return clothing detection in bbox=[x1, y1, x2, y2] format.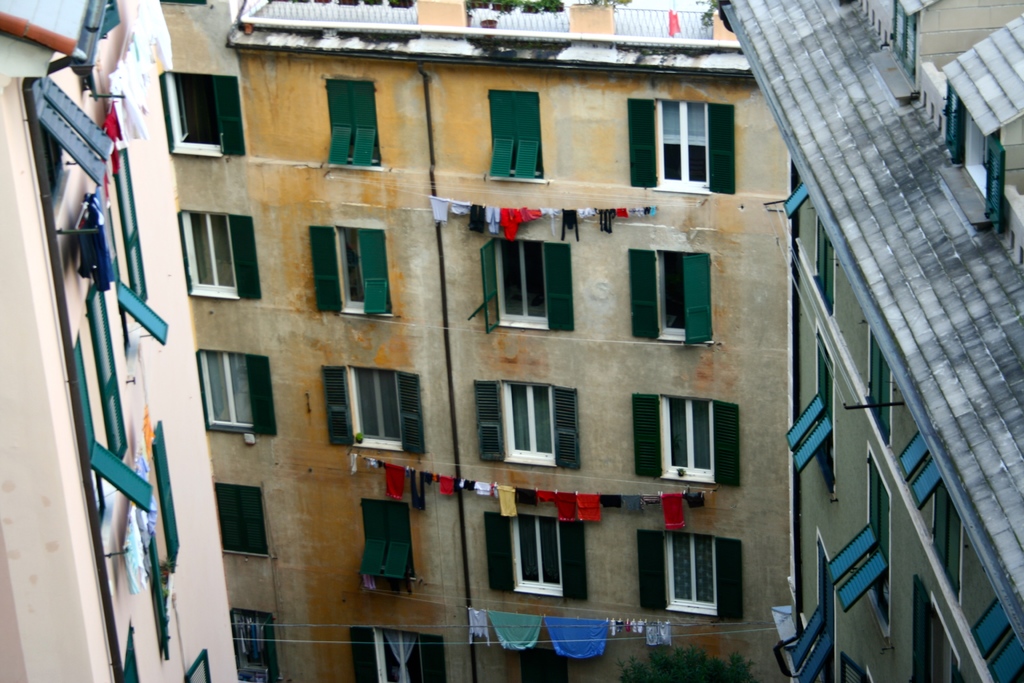
bbox=[513, 481, 537, 506].
